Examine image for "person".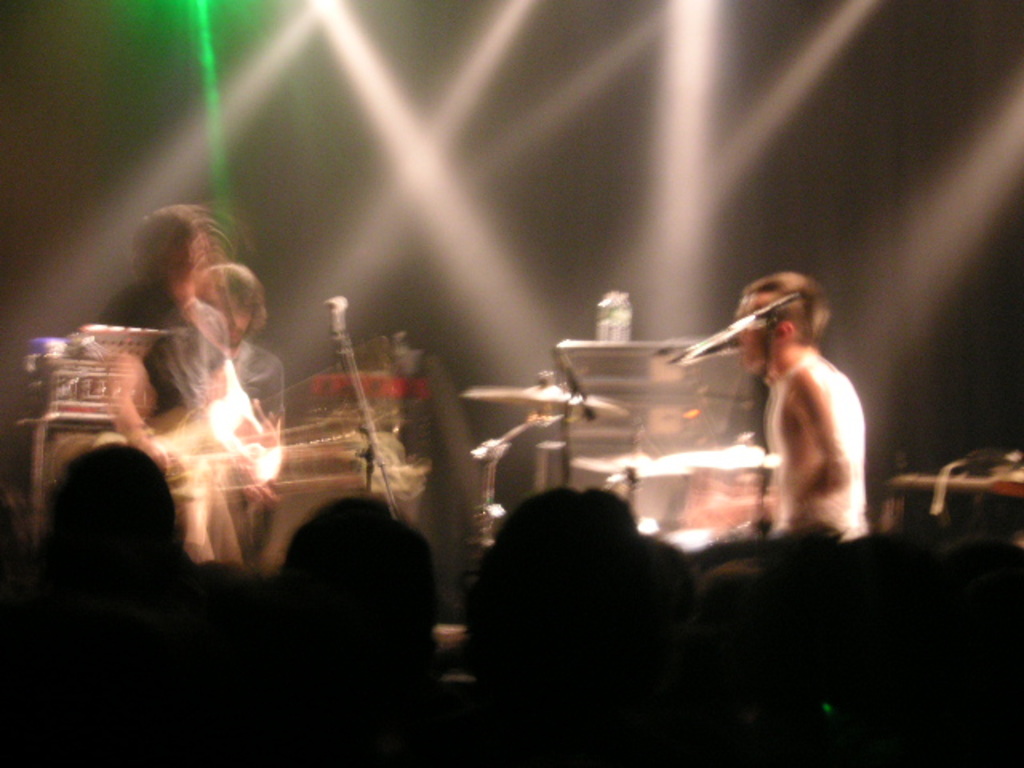
Examination result: [x1=24, y1=450, x2=206, y2=629].
